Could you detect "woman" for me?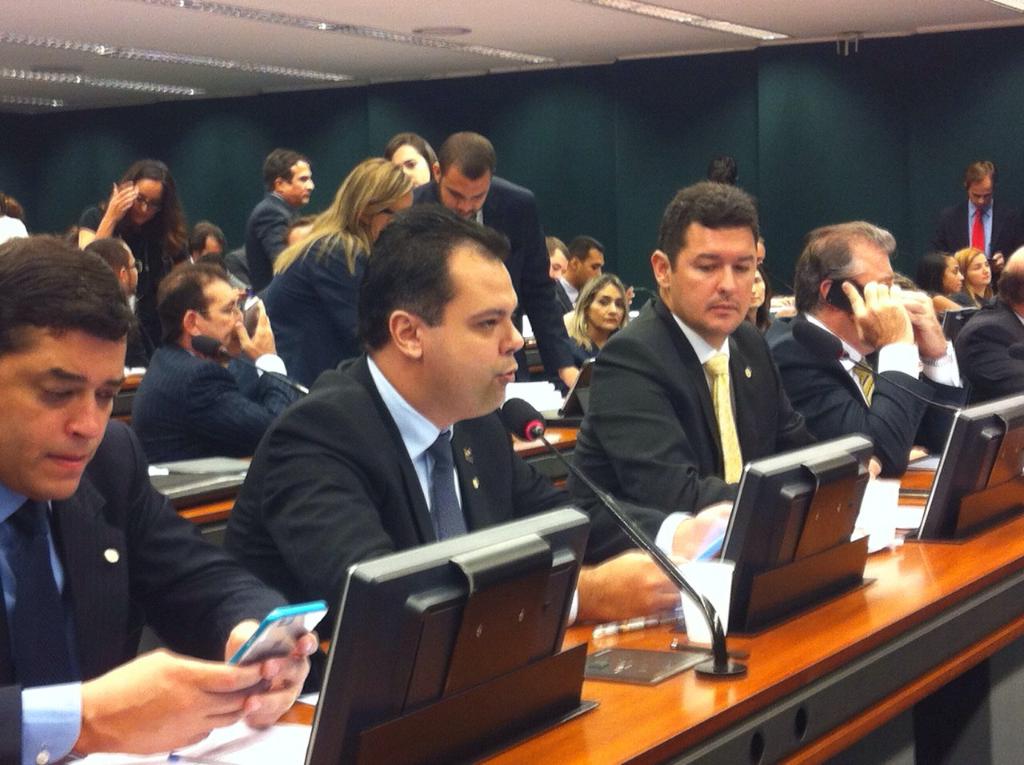
Detection result: l=71, t=160, r=192, b=351.
